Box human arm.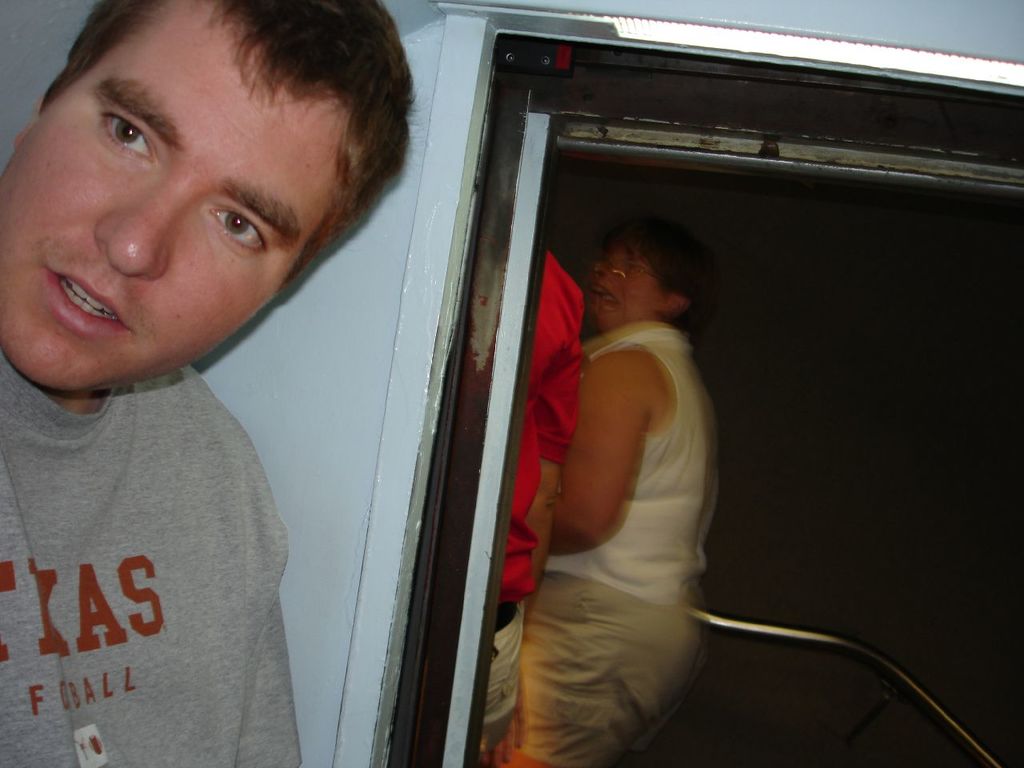
l=545, t=351, r=650, b=551.
